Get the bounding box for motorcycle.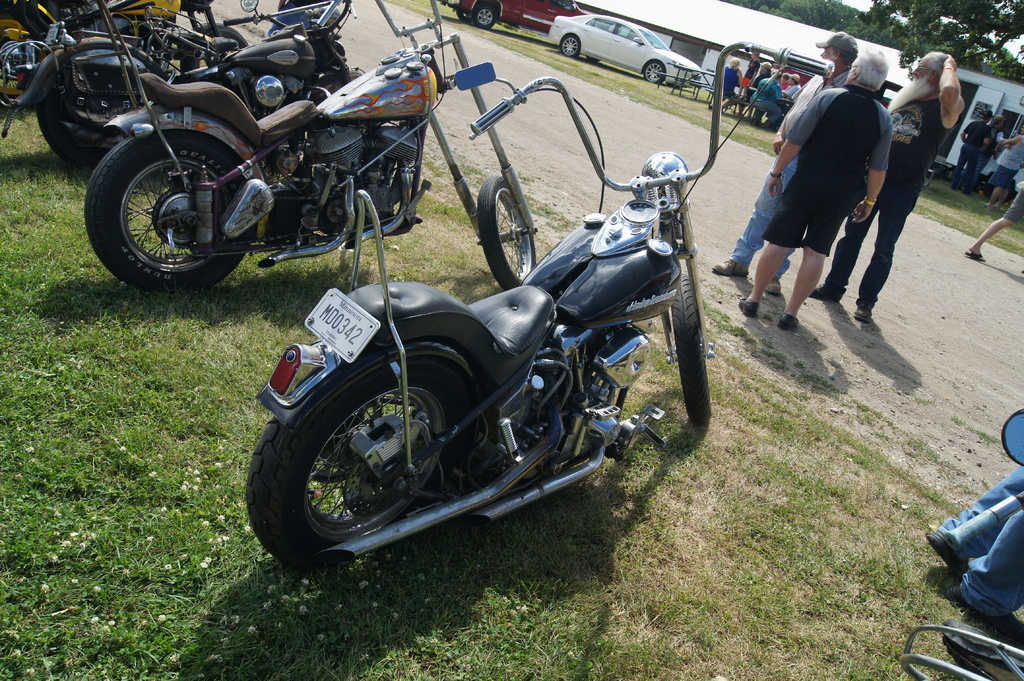
8:1:371:172.
